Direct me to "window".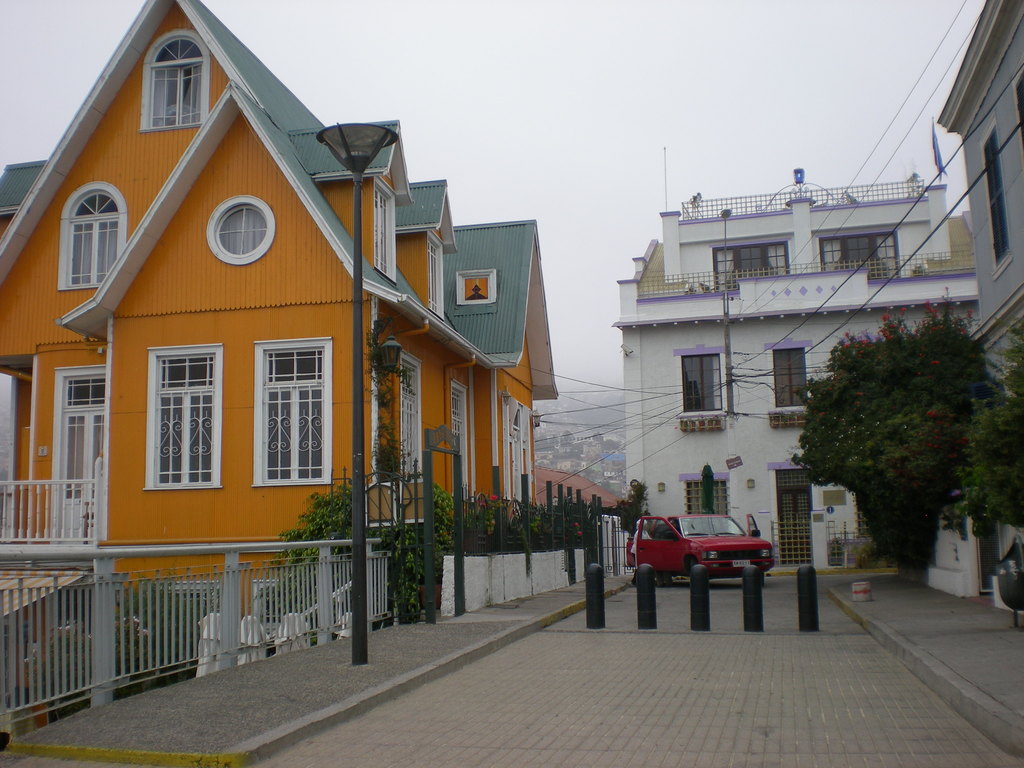
Direction: (400, 351, 426, 486).
